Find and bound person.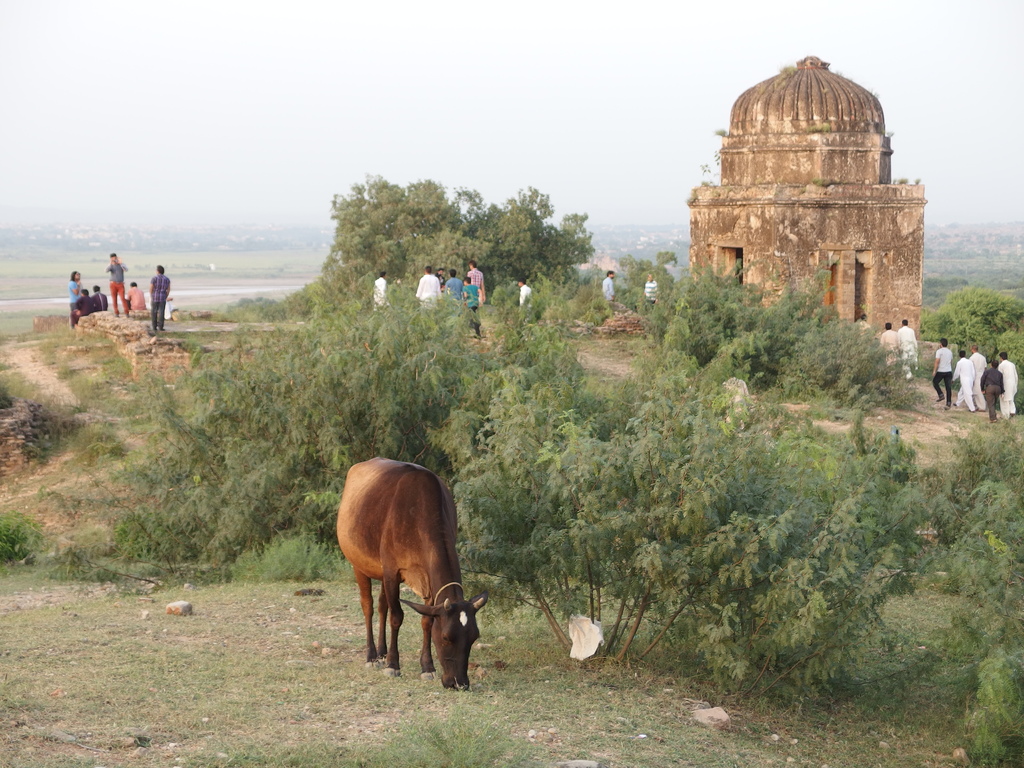
Bound: region(518, 276, 534, 324).
